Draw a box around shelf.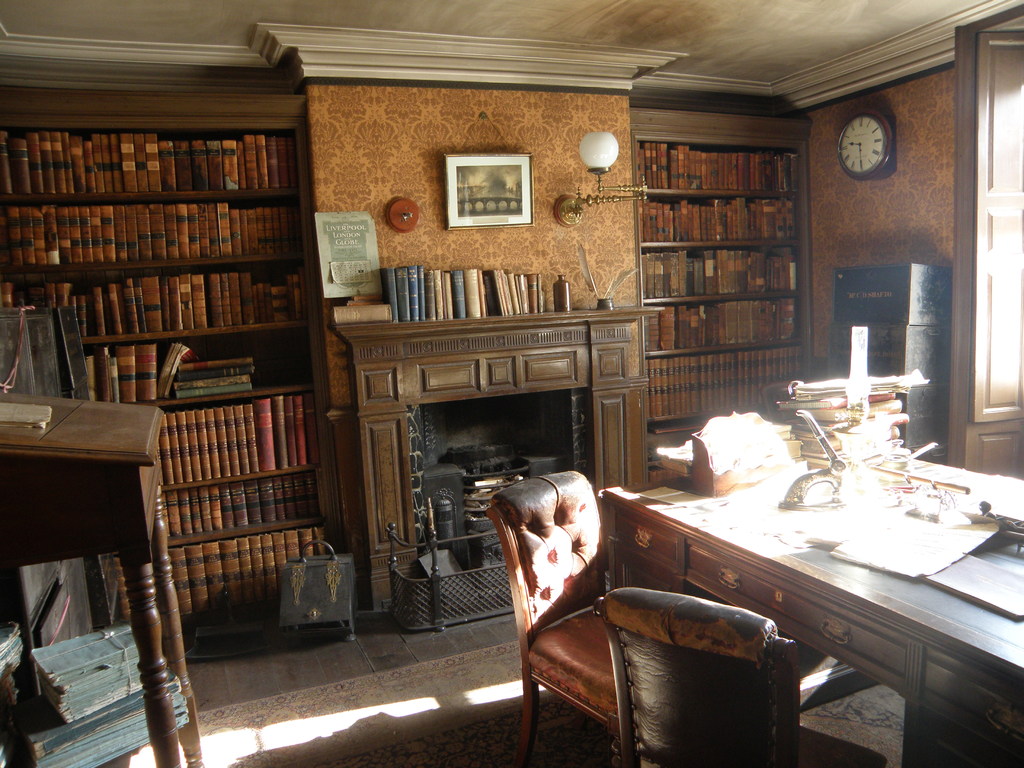
{"x1": 0, "y1": 130, "x2": 296, "y2": 189}.
